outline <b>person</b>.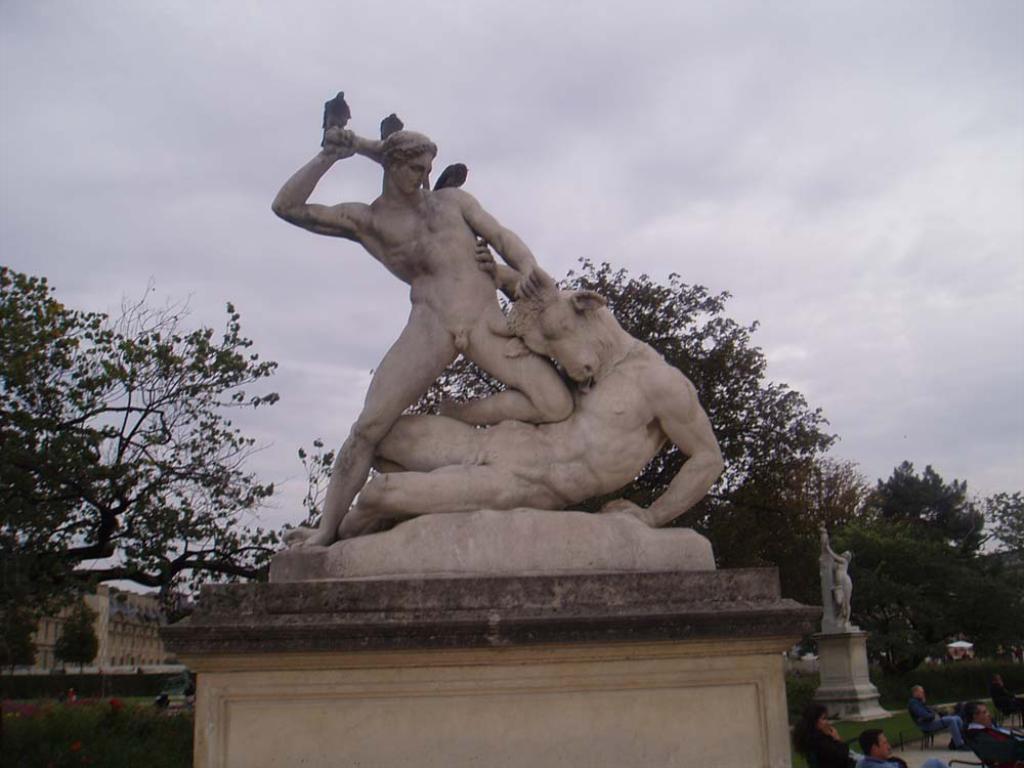
Outline: l=825, t=529, r=852, b=624.
